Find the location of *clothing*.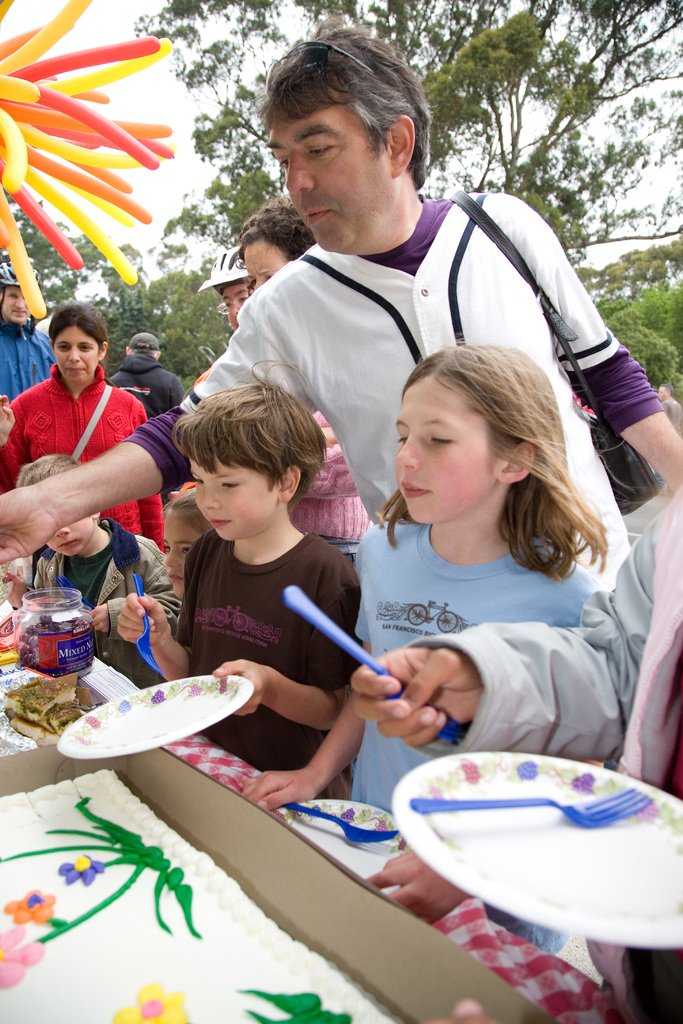
Location: rect(168, 531, 365, 802).
